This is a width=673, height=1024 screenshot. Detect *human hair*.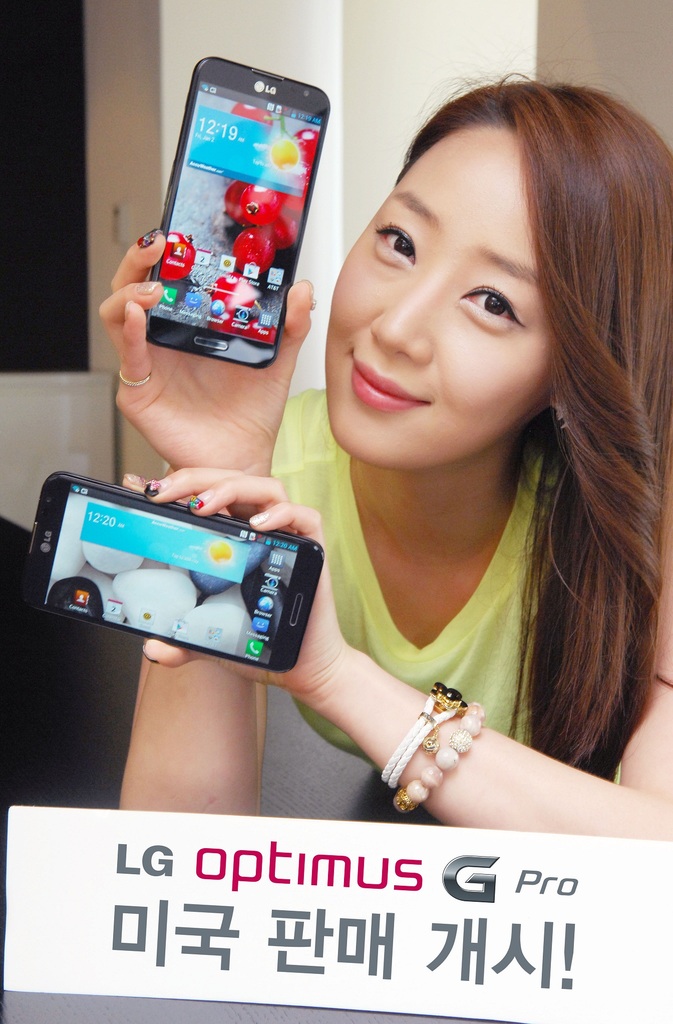
(377,60,672,783).
